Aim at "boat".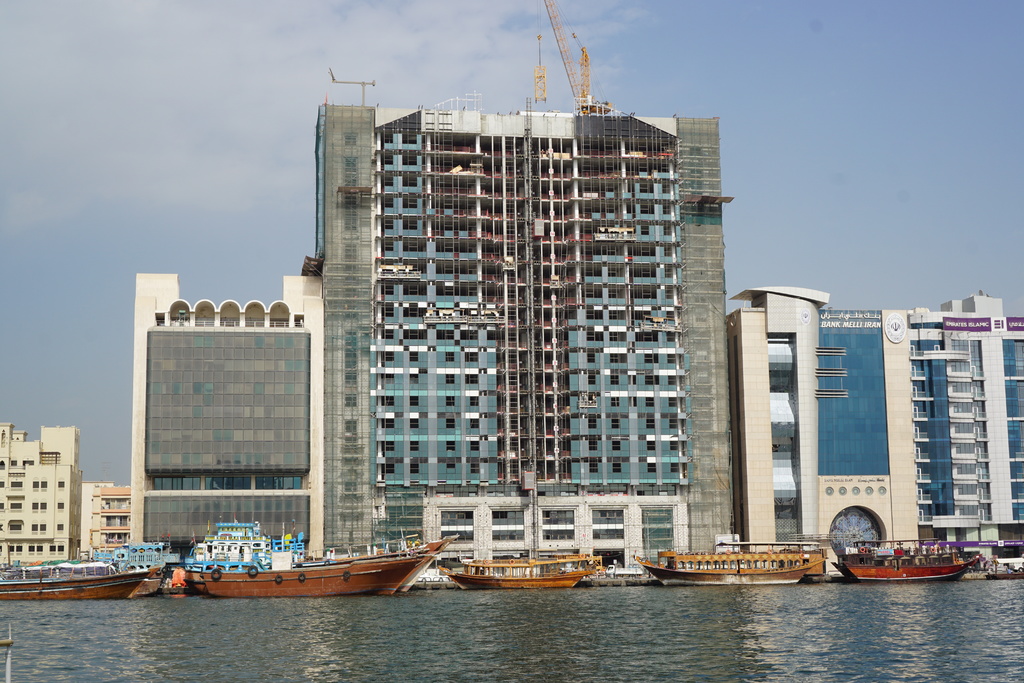
Aimed at bbox=(0, 573, 147, 605).
